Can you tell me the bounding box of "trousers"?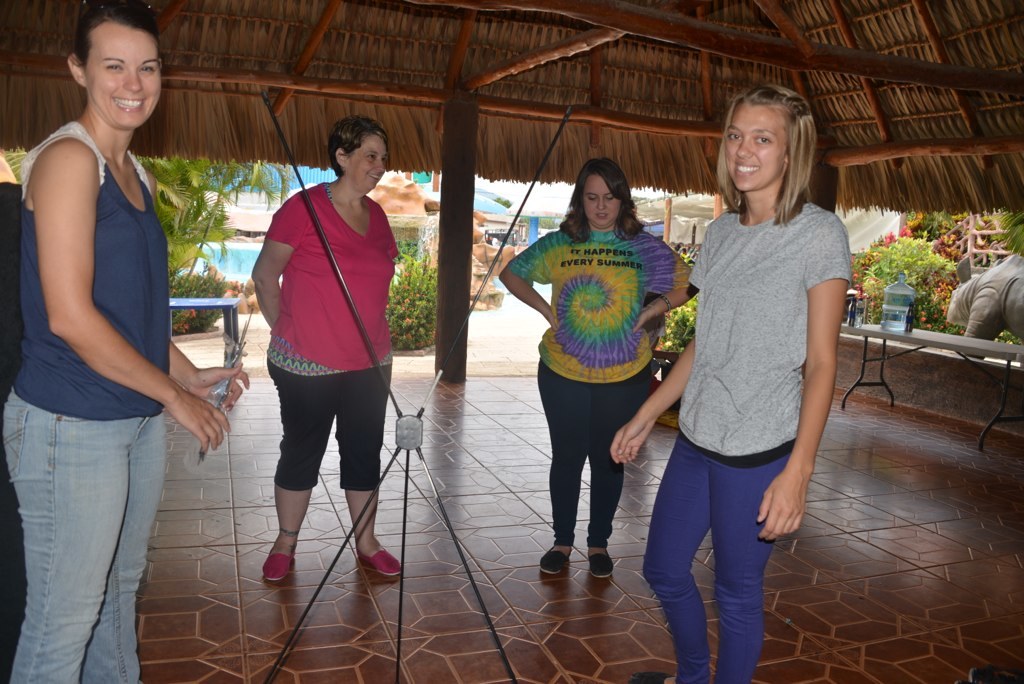
box=[539, 359, 657, 543].
